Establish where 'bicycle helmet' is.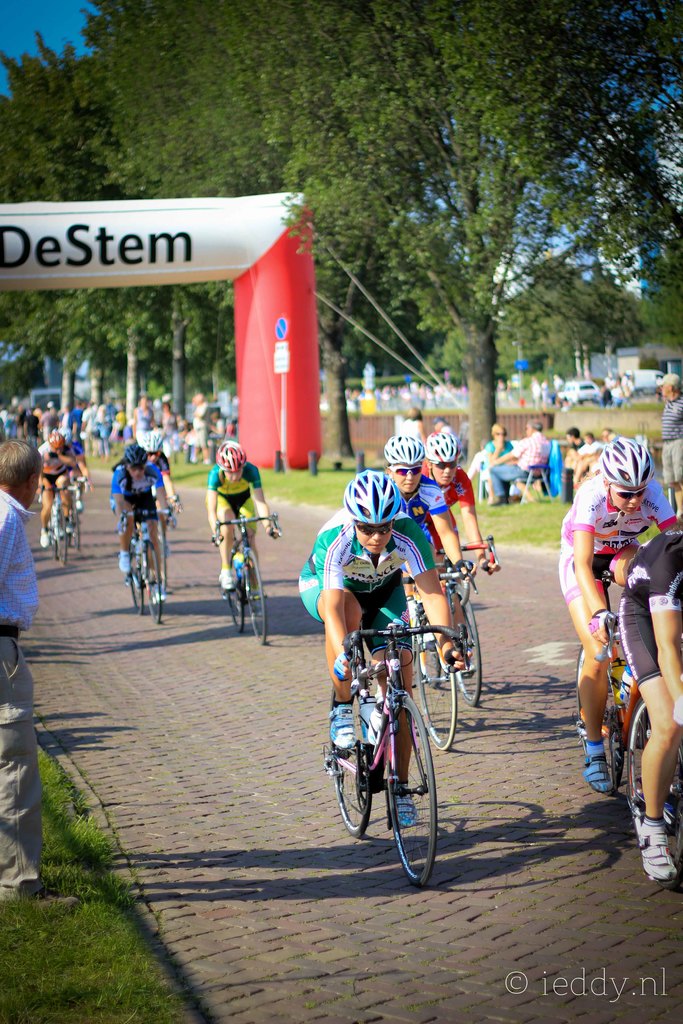
Established at [x1=604, y1=438, x2=656, y2=487].
